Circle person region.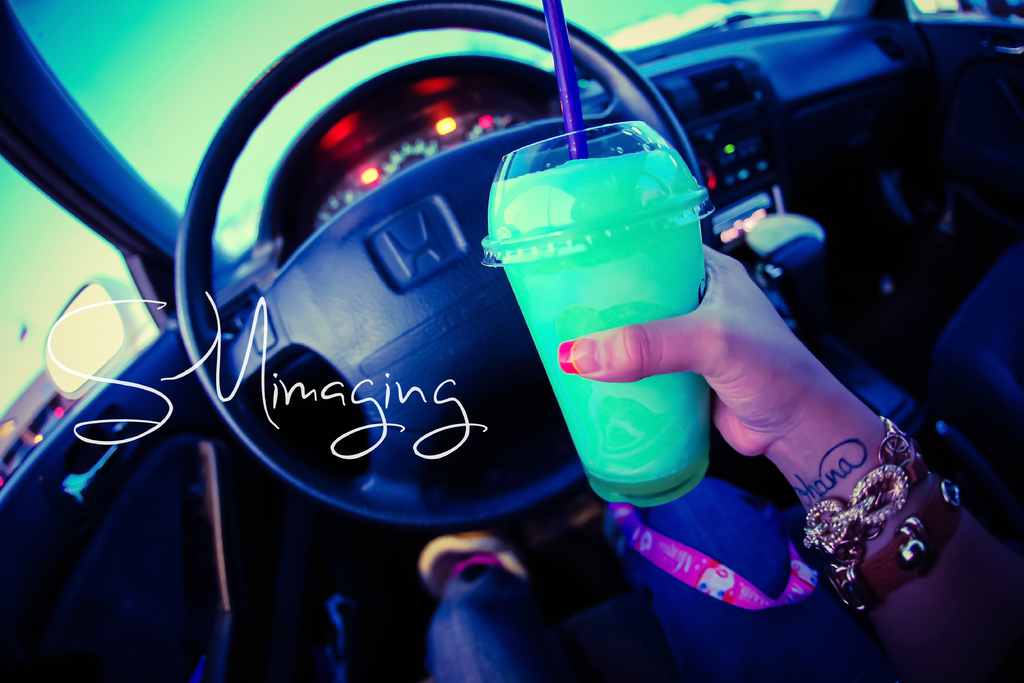
Region: left=120, top=0, right=893, bottom=650.
